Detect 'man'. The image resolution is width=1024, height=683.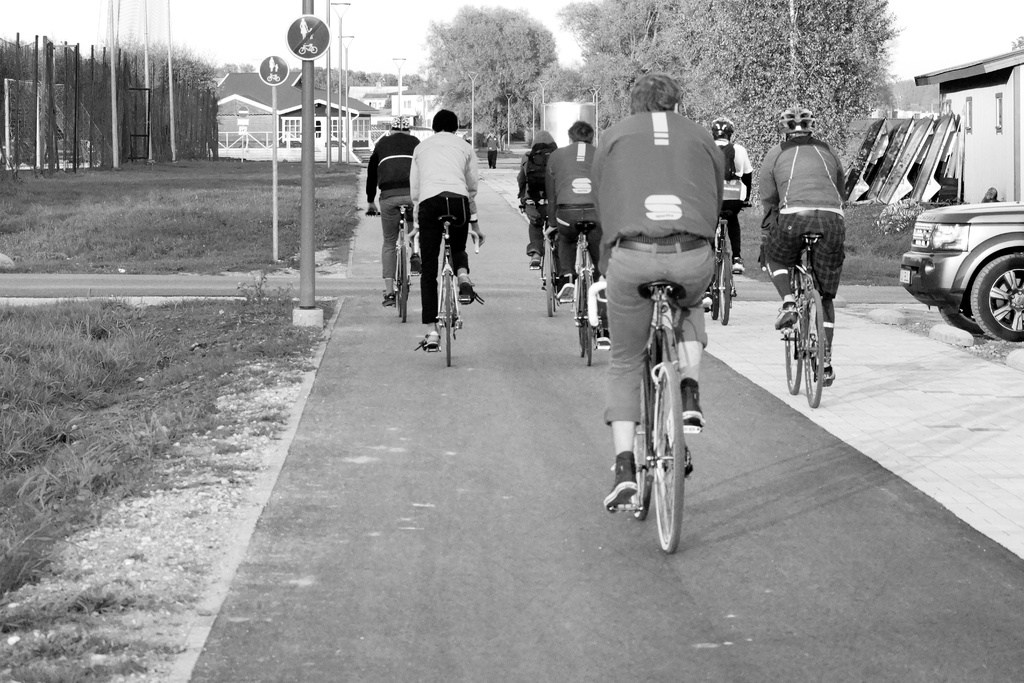
pyautogui.locateOnScreen(543, 111, 609, 292).
